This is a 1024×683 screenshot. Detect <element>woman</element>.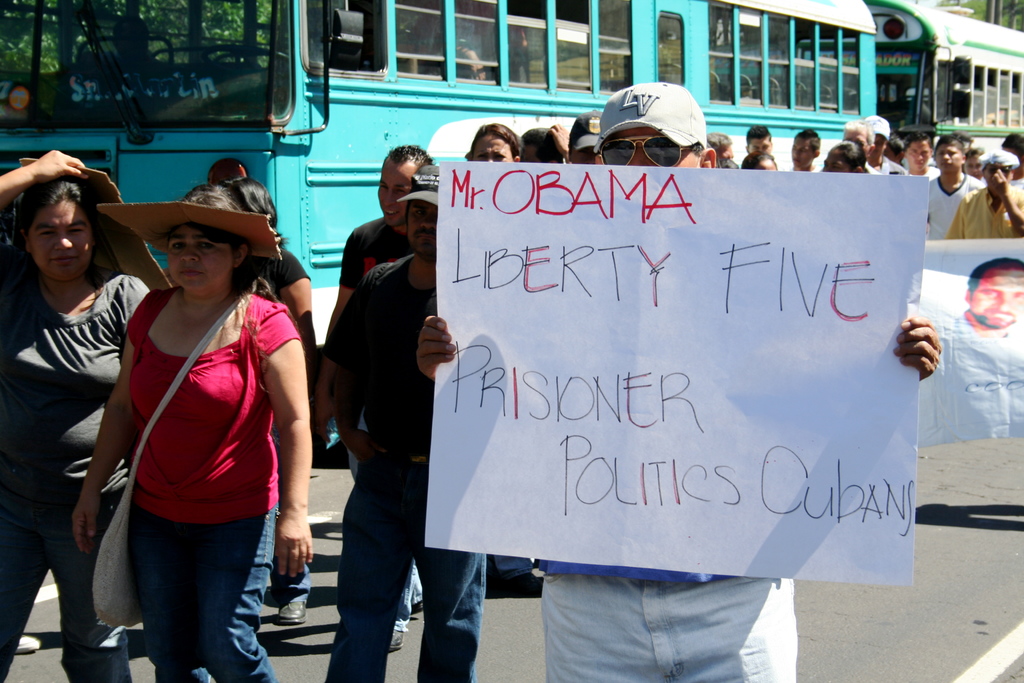
[x1=819, y1=139, x2=868, y2=170].
